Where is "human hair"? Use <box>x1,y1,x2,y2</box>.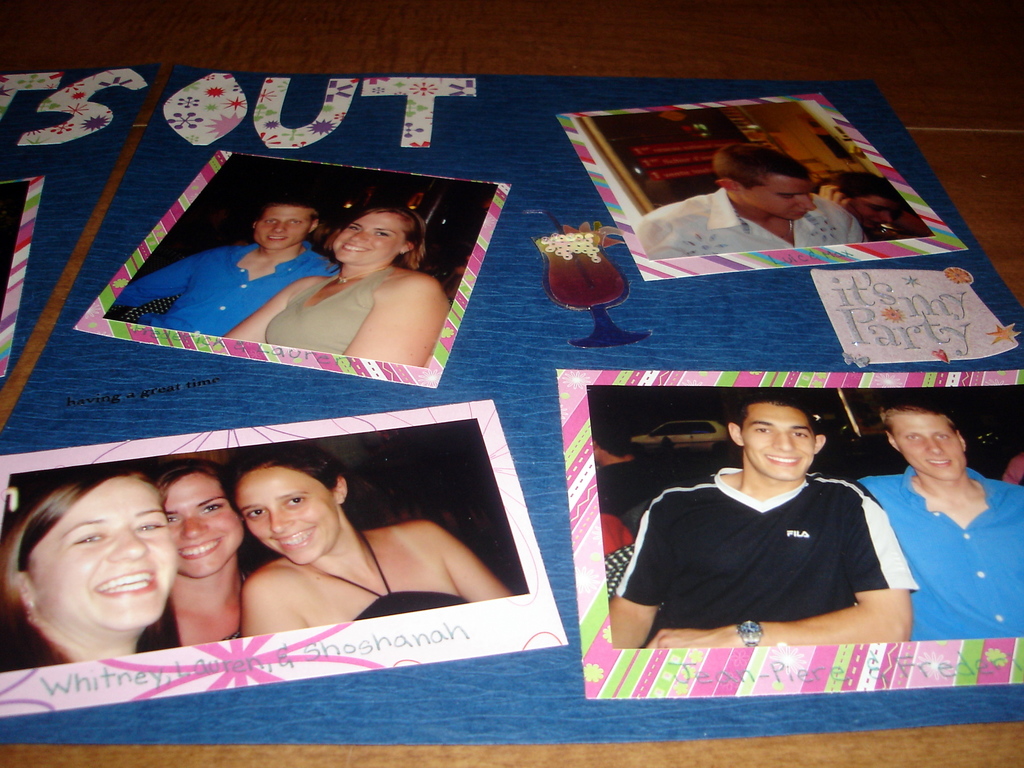
<box>0,470,157,662</box>.
